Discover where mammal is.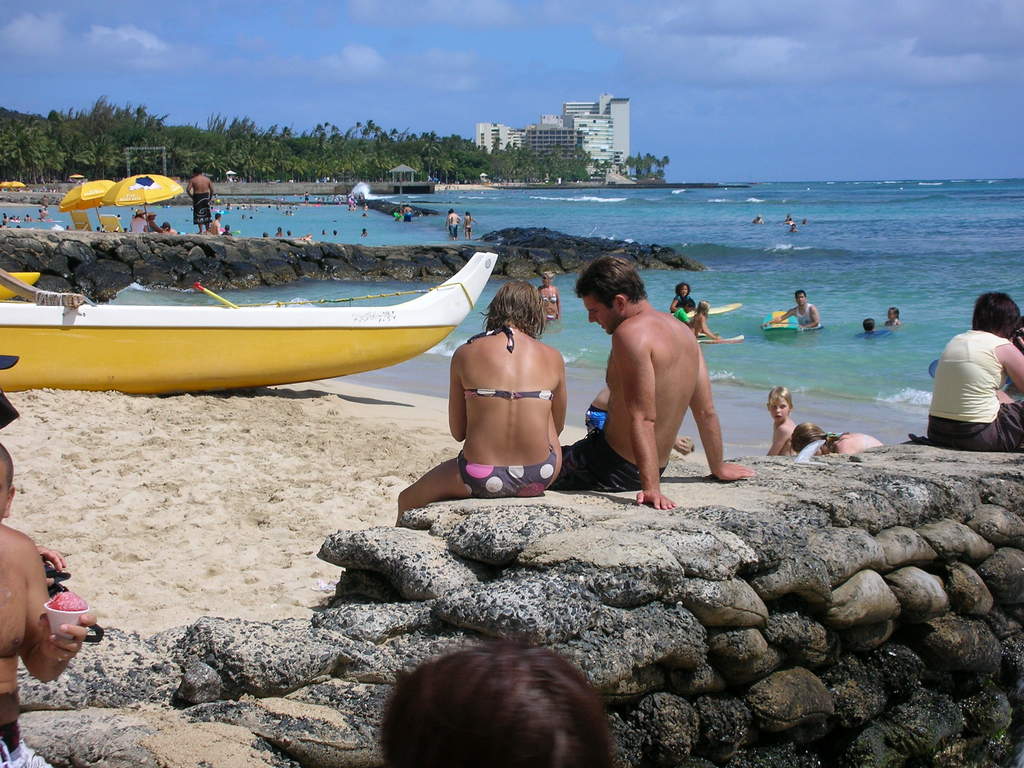
Discovered at rect(164, 219, 182, 231).
